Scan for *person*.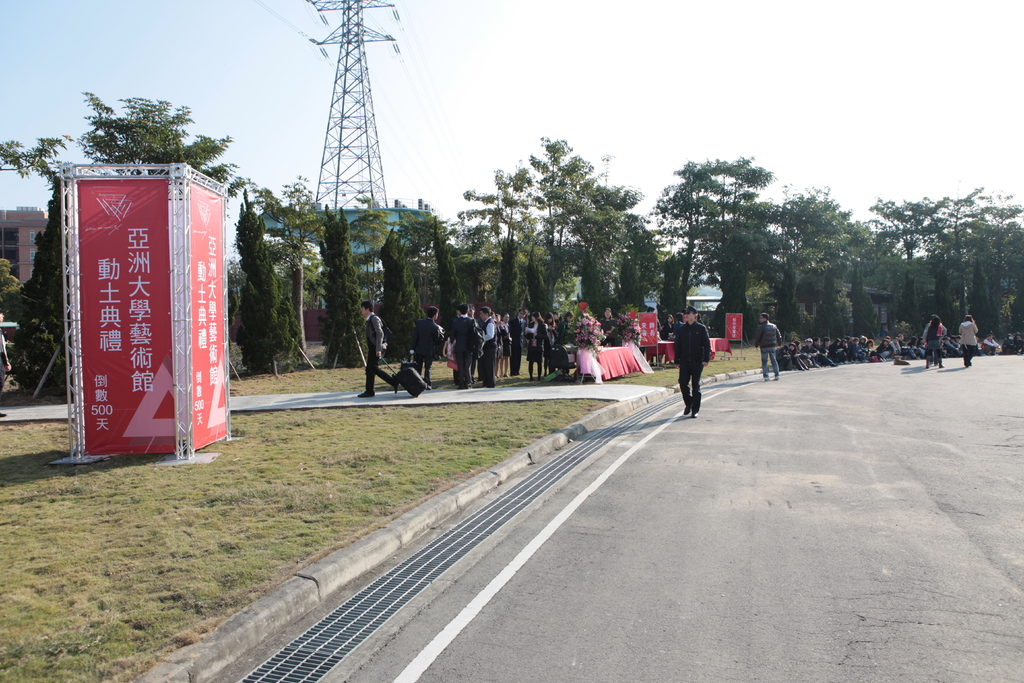
Scan result: [0,315,10,416].
